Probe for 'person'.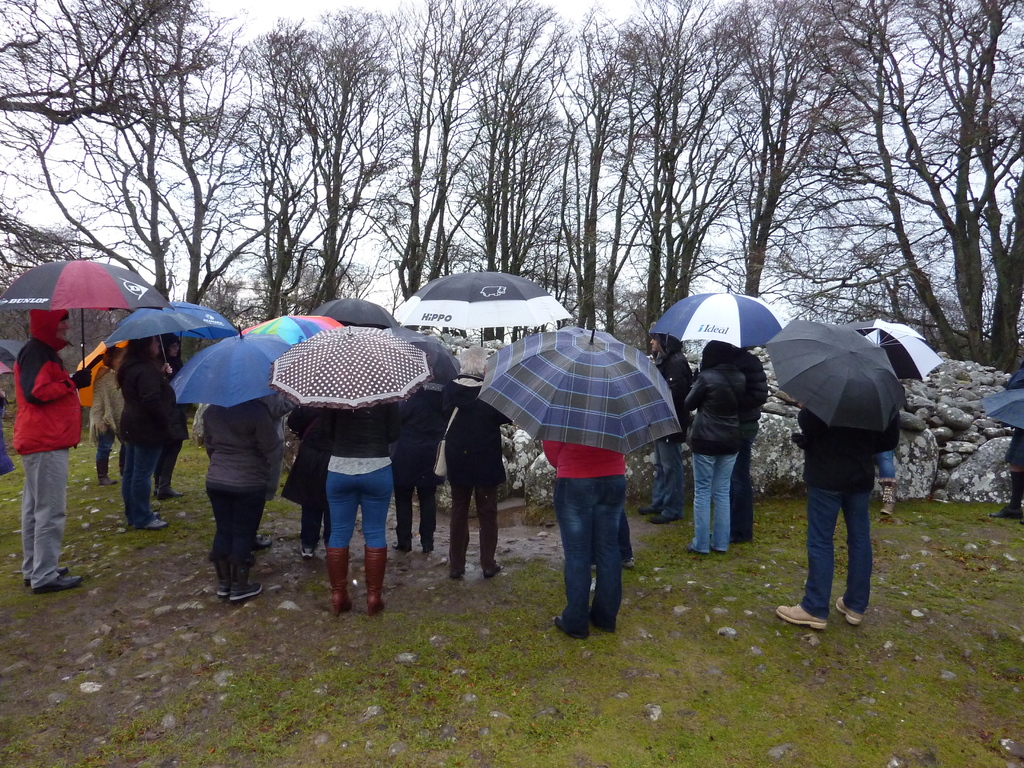
Probe result: 682:340:755:554.
